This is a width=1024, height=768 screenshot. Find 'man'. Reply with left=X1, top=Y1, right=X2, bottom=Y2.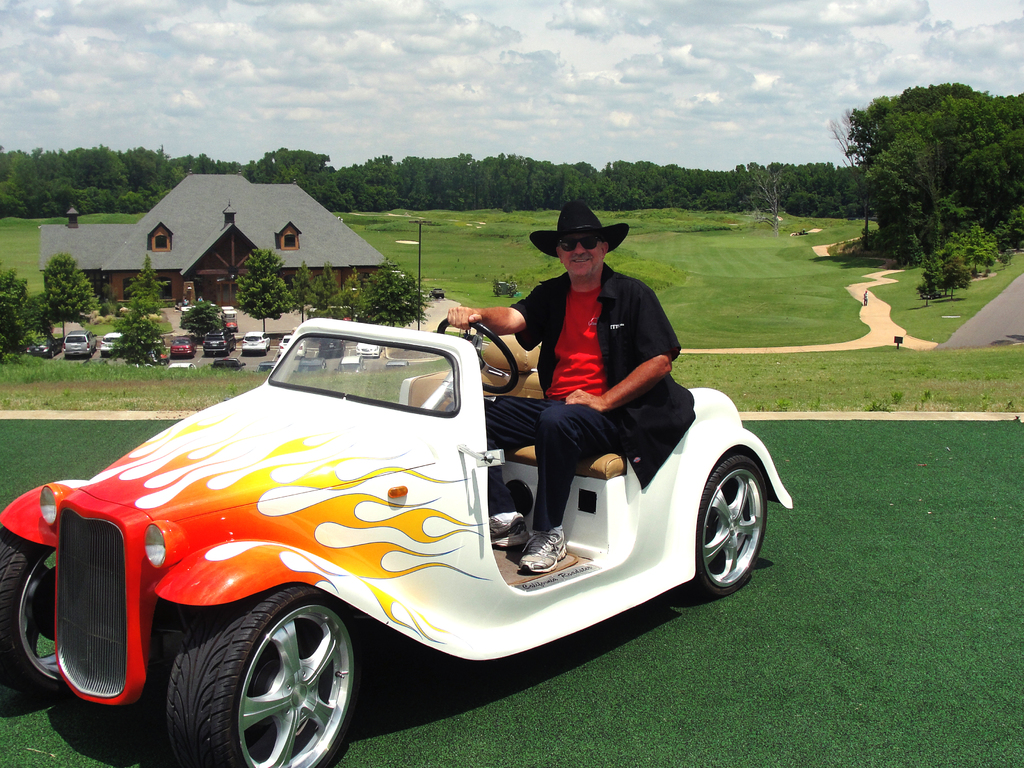
left=453, top=205, right=692, bottom=577.
